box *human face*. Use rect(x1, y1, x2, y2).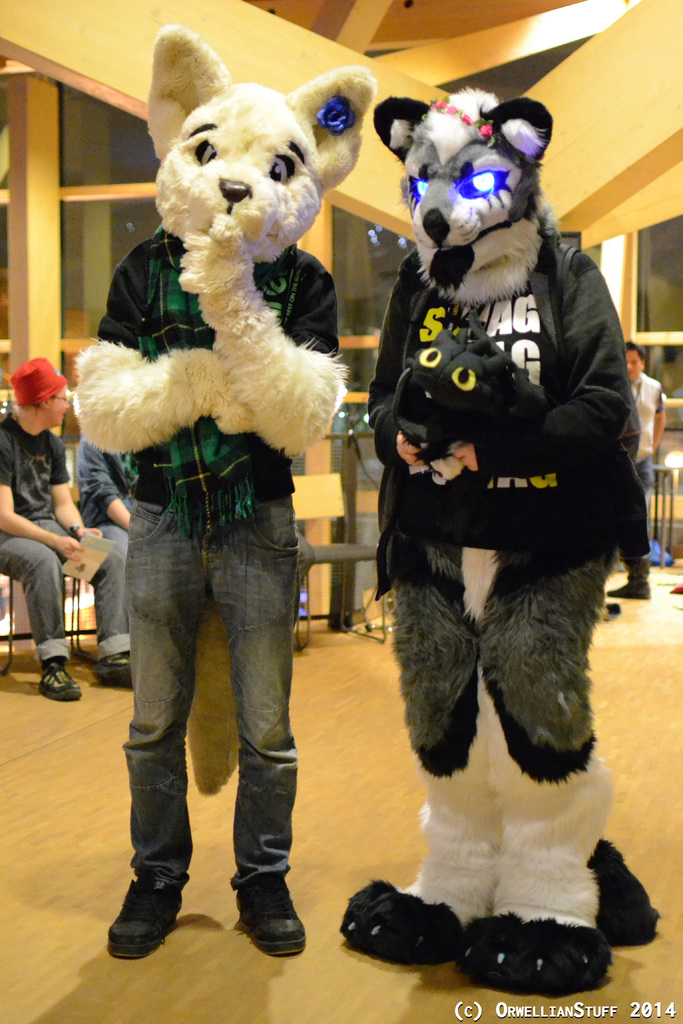
rect(623, 342, 648, 388).
